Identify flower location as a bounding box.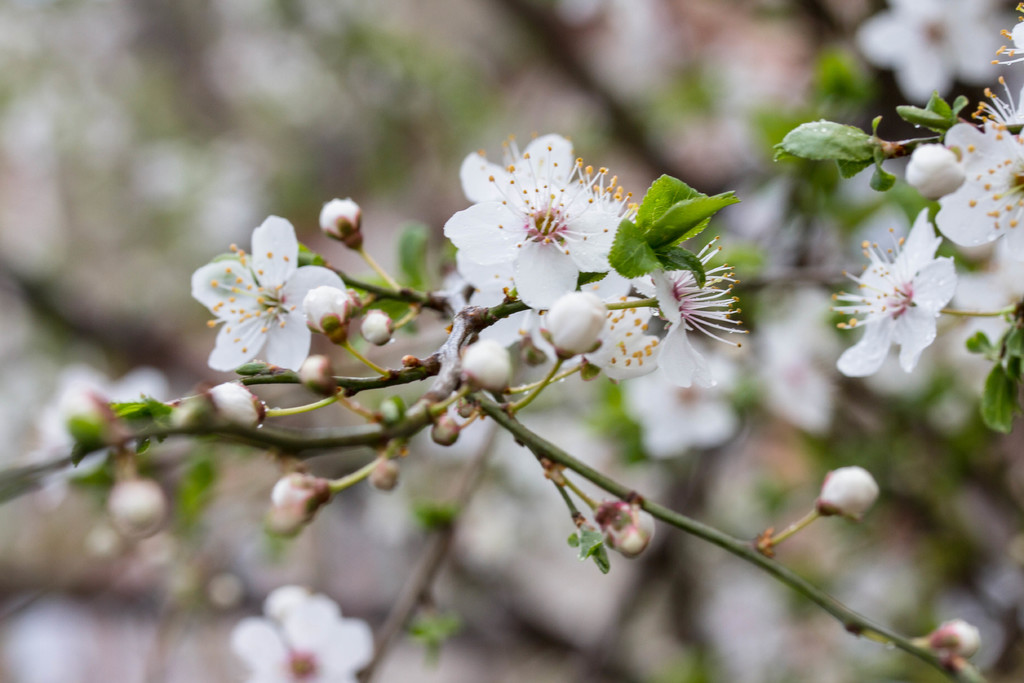
838,206,962,378.
